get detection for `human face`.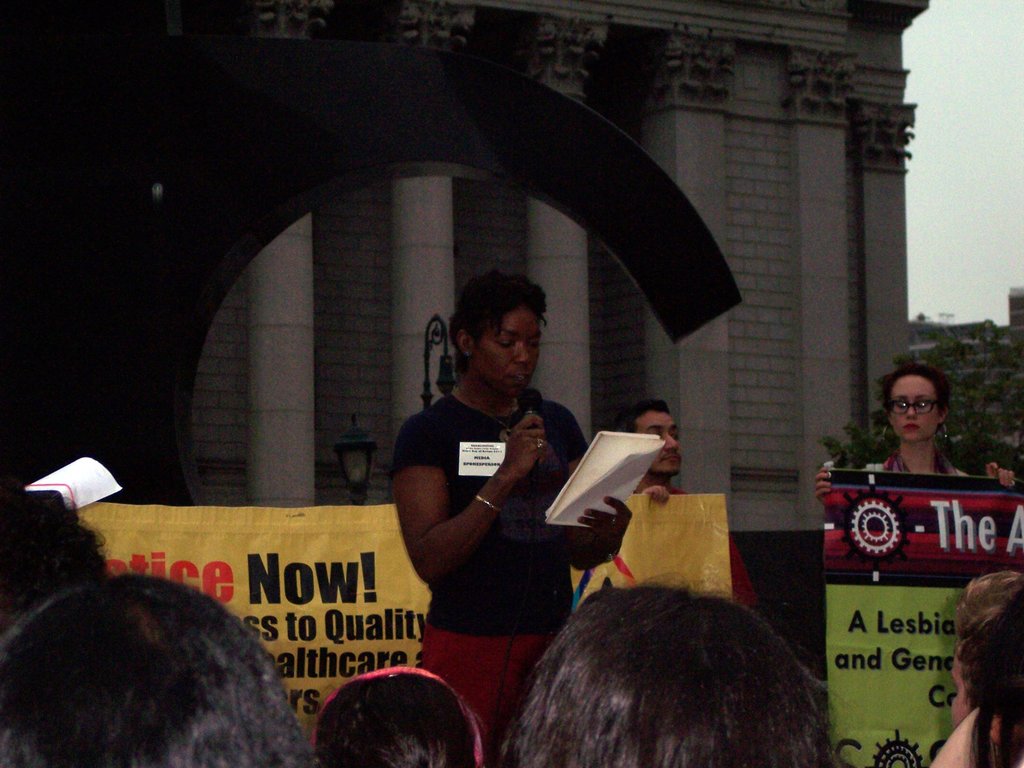
Detection: (x1=889, y1=375, x2=938, y2=441).
